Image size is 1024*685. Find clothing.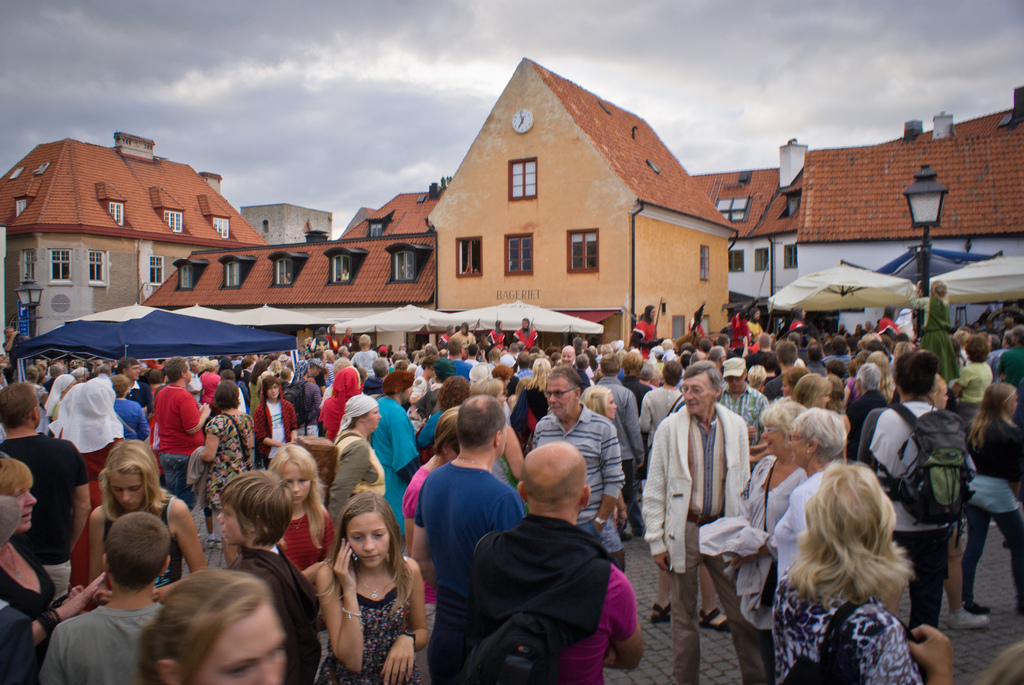
BBox(720, 383, 774, 433).
